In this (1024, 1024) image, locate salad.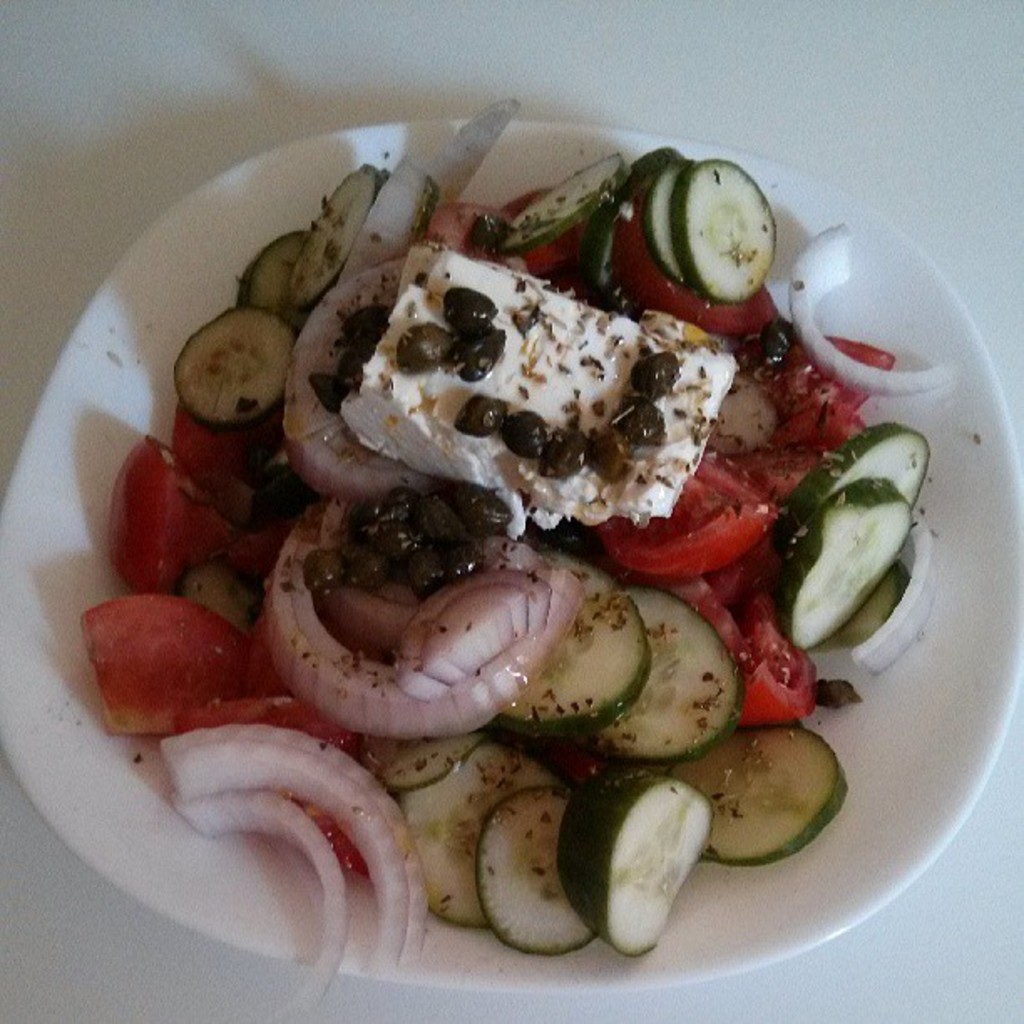
Bounding box: bbox=[84, 94, 927, 1012].
